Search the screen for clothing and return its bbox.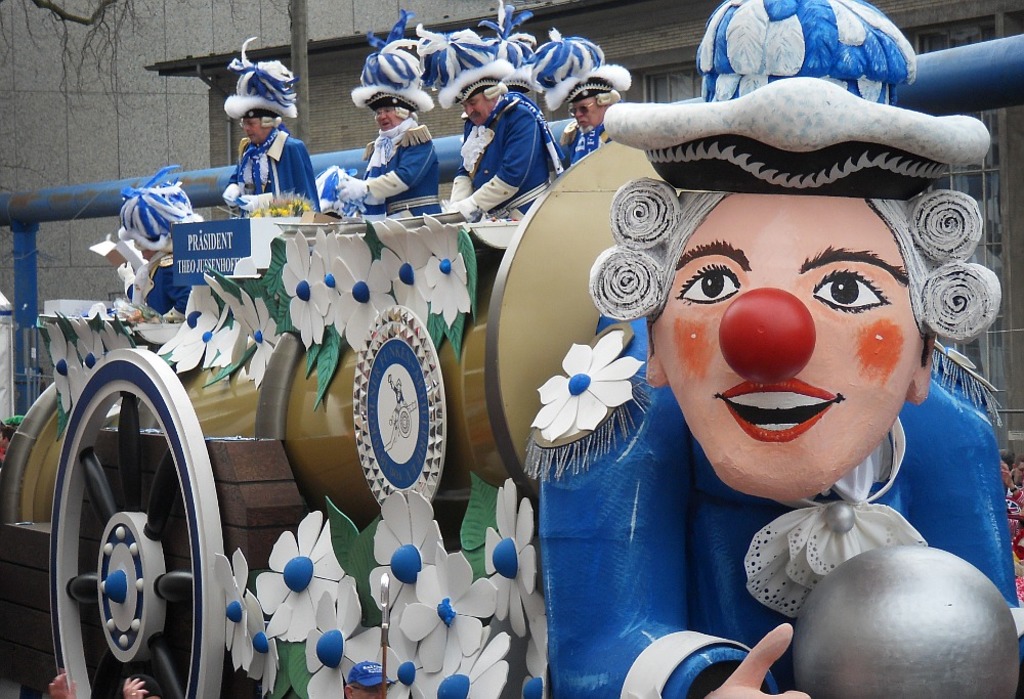
Found: <bbox>356, 115, 441, 223</bbox>.
